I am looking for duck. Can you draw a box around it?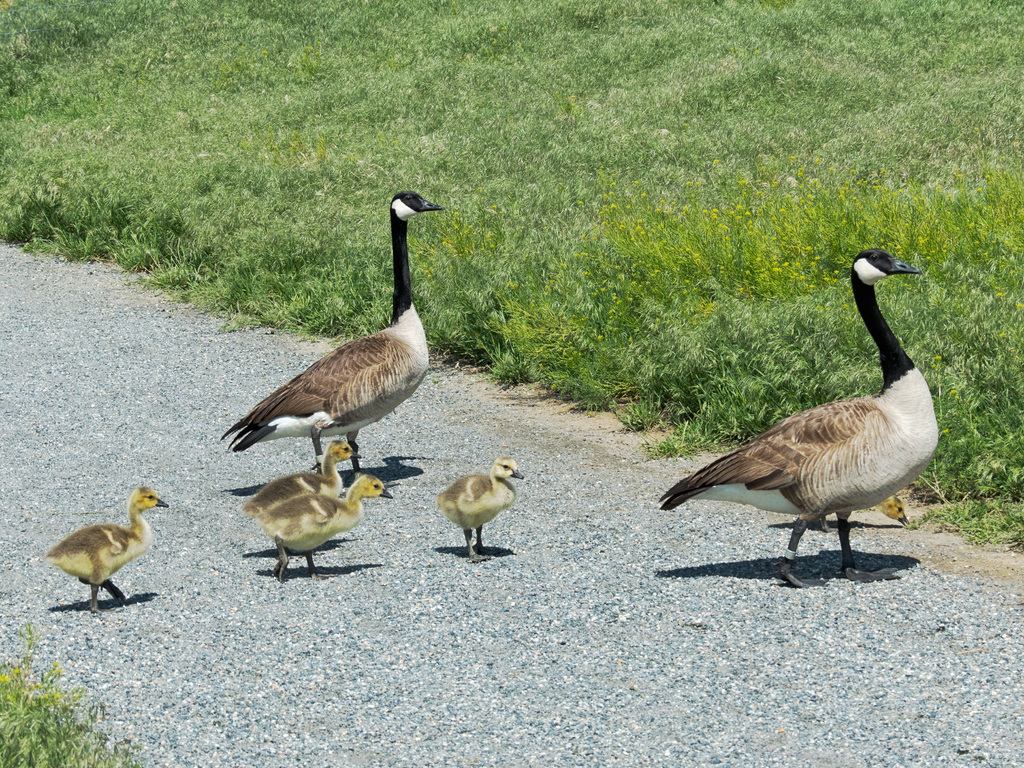
Sure, the bounding box is <box>34,479,161,608</box>.
